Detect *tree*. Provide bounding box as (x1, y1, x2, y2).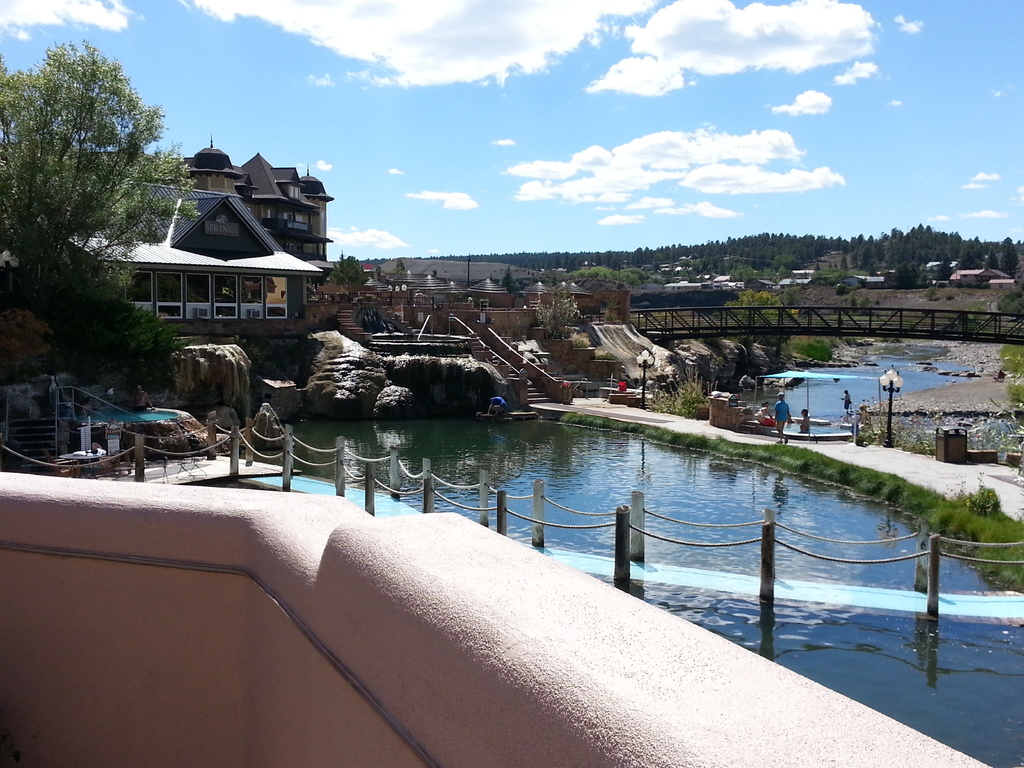
(865, 234, 883, 250).
